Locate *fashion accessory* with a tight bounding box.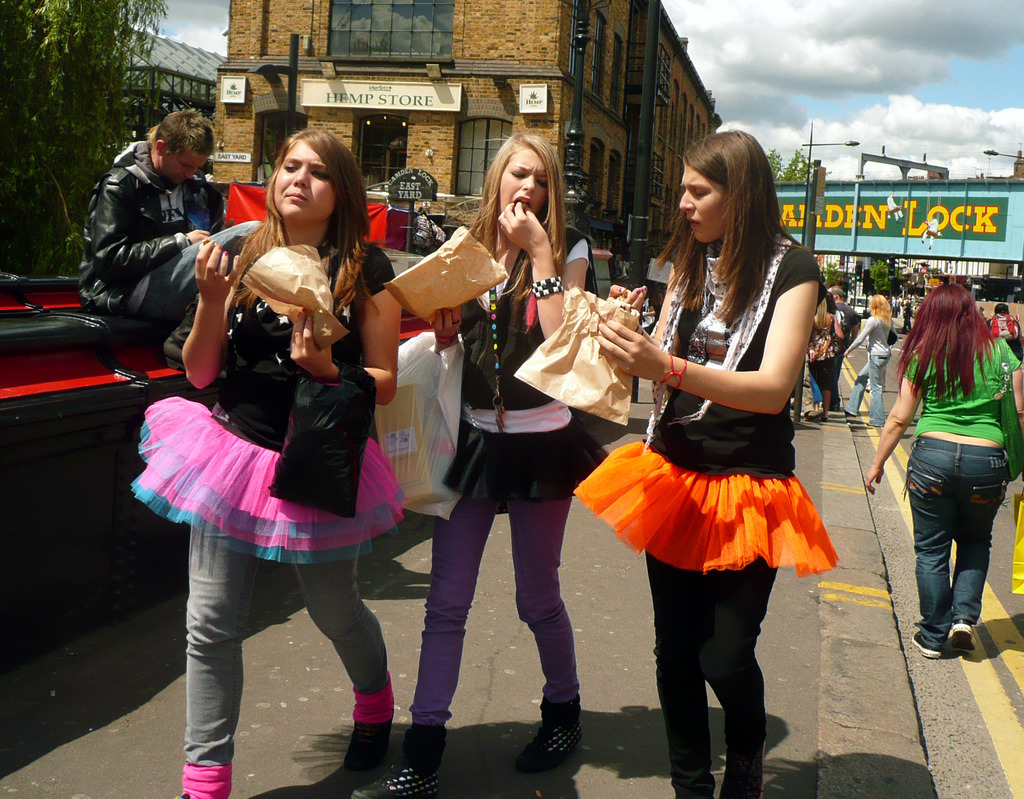
[x1=909, y1=639, x2=947, y2=658].
